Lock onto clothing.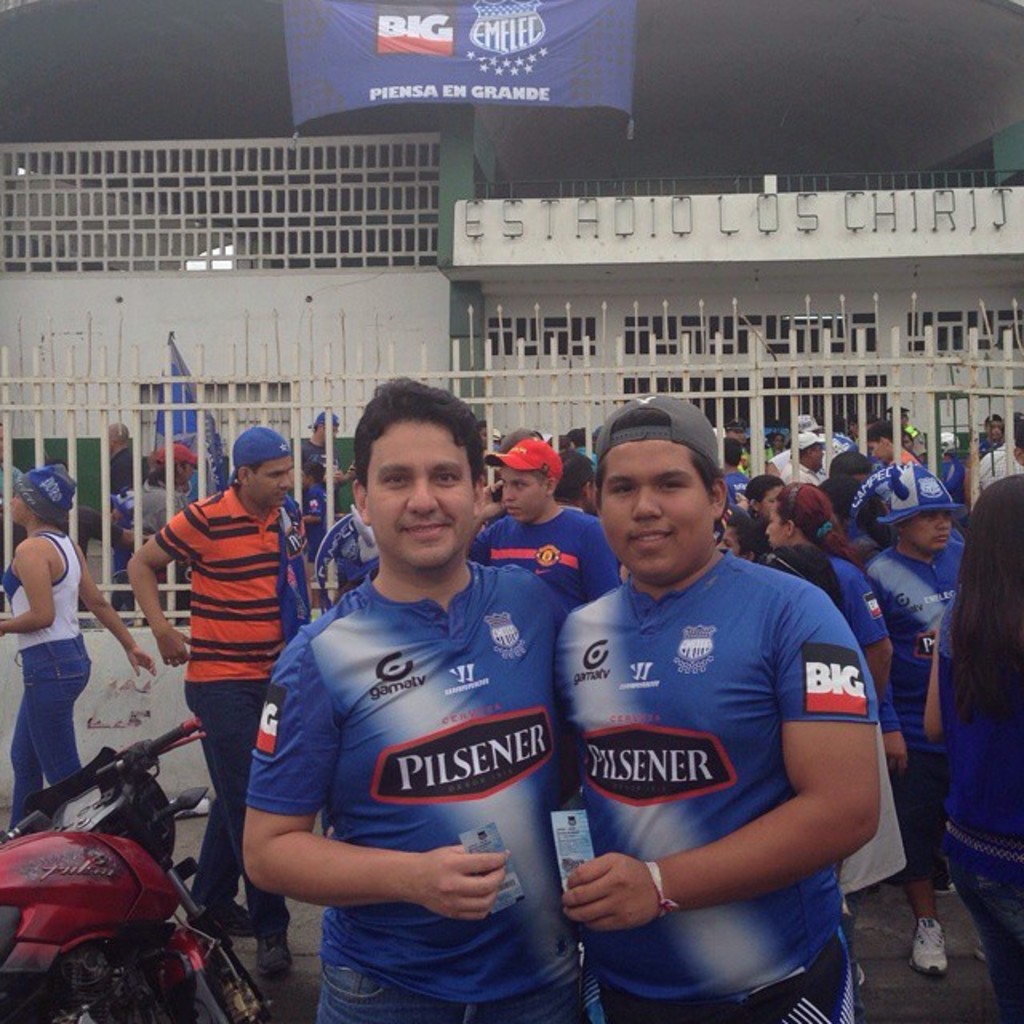
Locked: pyautogui.locateOnScreen(555, 557, 890, 1022).
